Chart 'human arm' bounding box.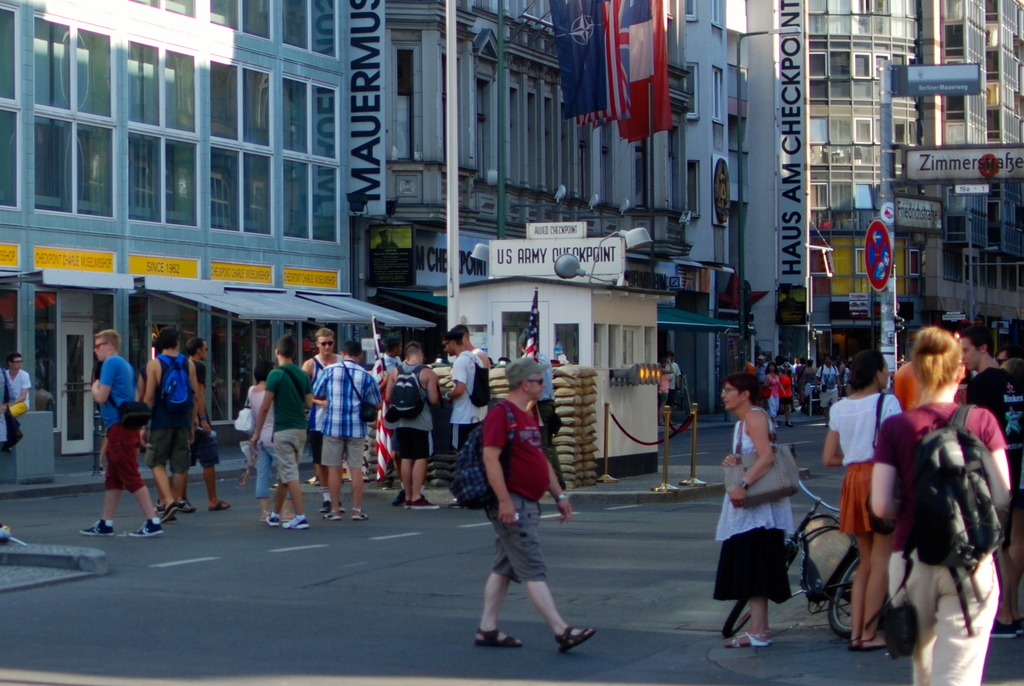
Charted: Rect(312, 366, 328, 405).
